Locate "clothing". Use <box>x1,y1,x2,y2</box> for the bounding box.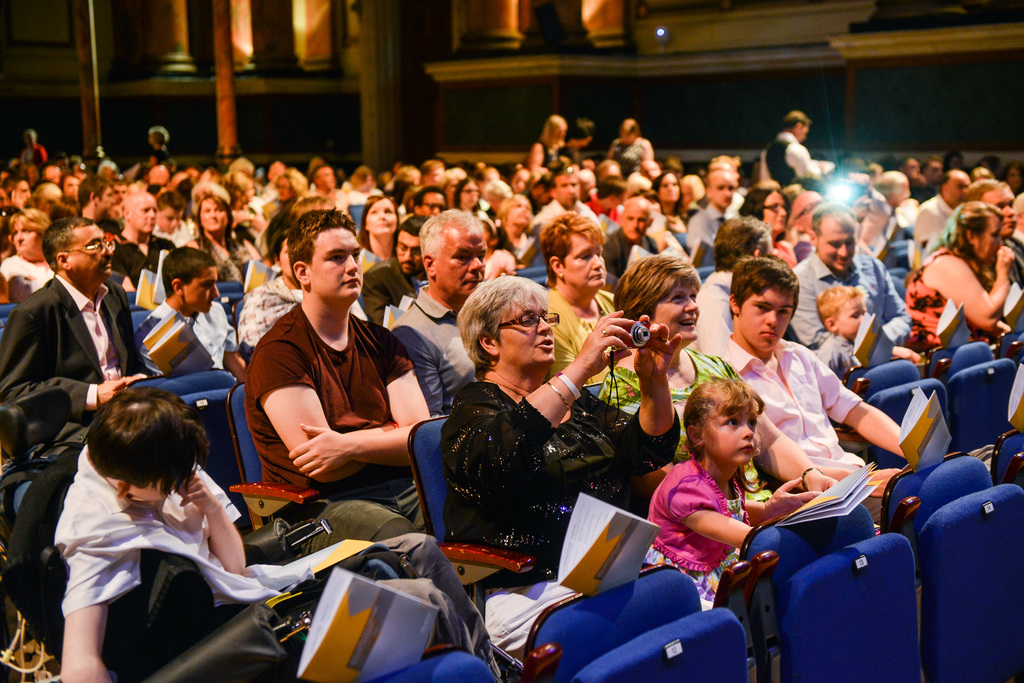
<box>236,272,302,358</box>.
